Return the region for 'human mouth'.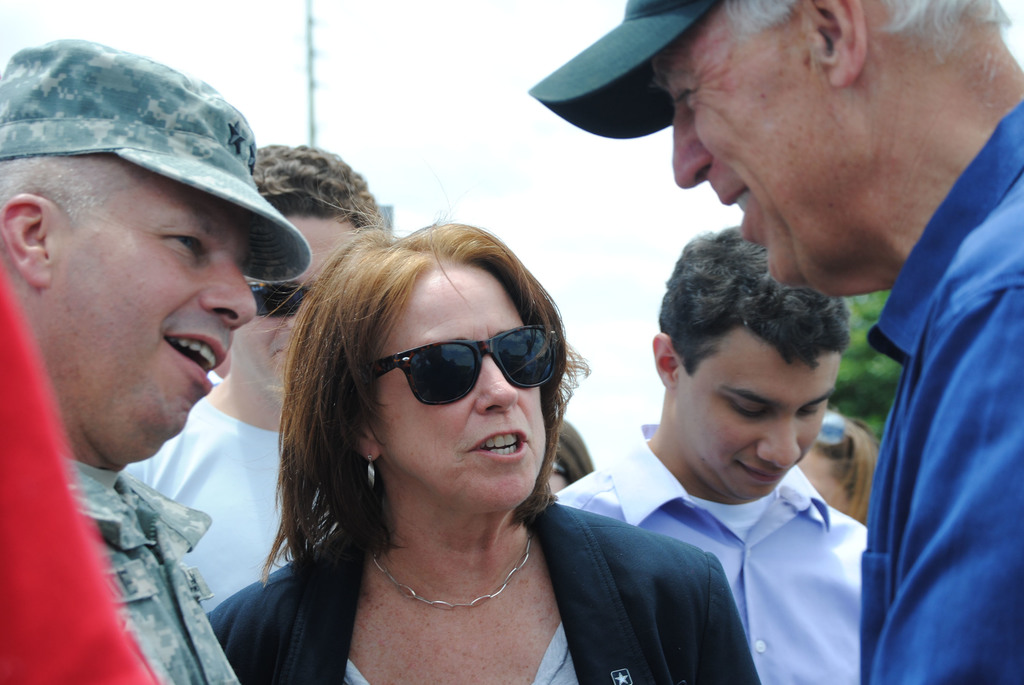
pyautogui.locateOnScreen(477, 430, 527, 462).
